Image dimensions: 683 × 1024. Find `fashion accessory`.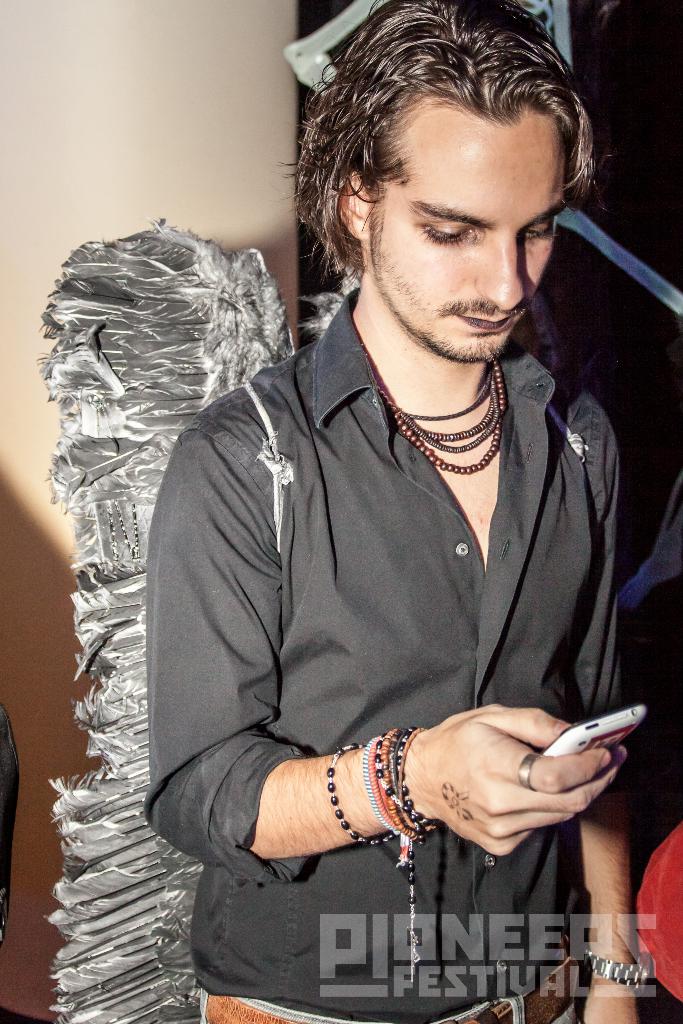
(x1=31, y1=216, x2=587, y2=1023).
